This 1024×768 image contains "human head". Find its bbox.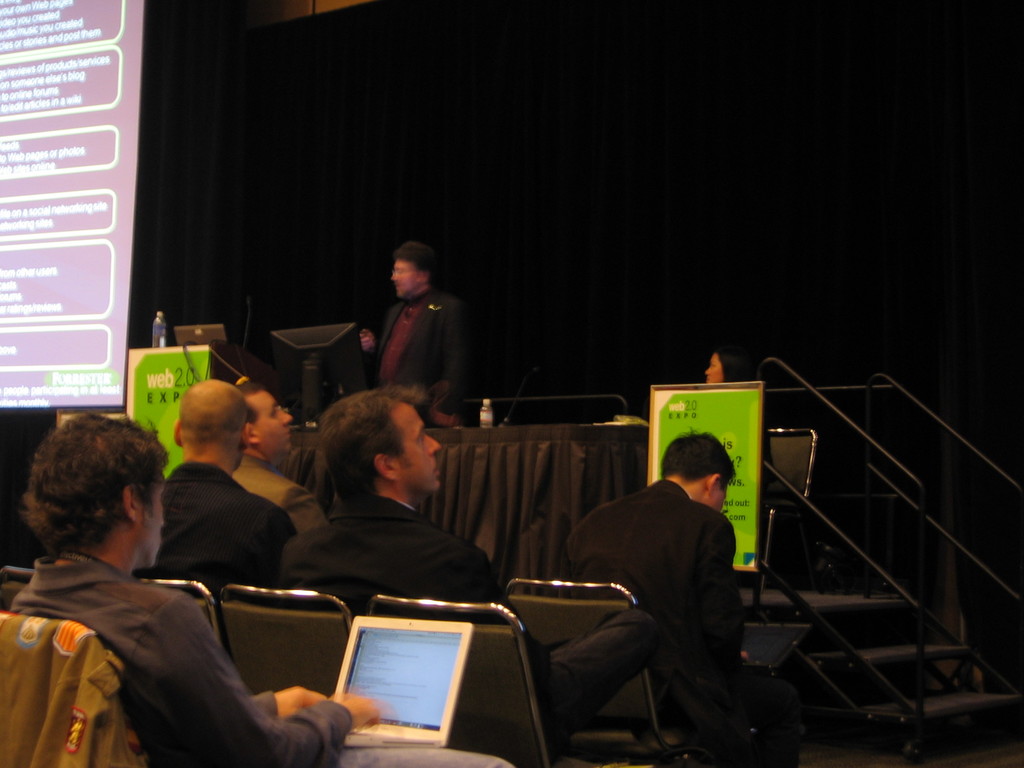
[390, 248, 440, 300].
